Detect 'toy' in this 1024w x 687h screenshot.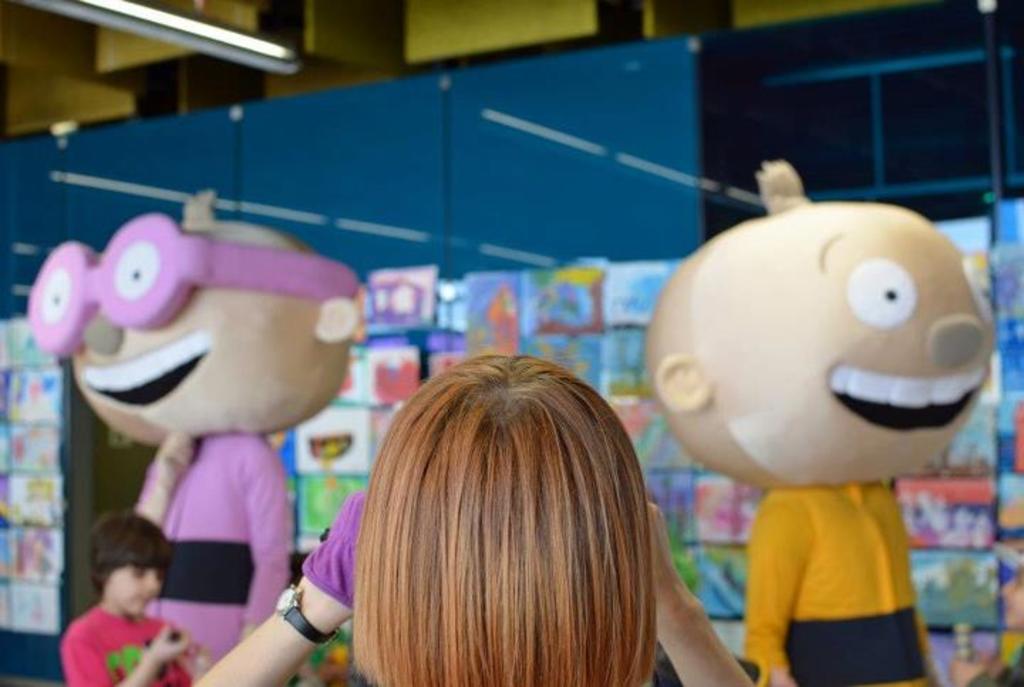
Detection: 644/155/998/686.
